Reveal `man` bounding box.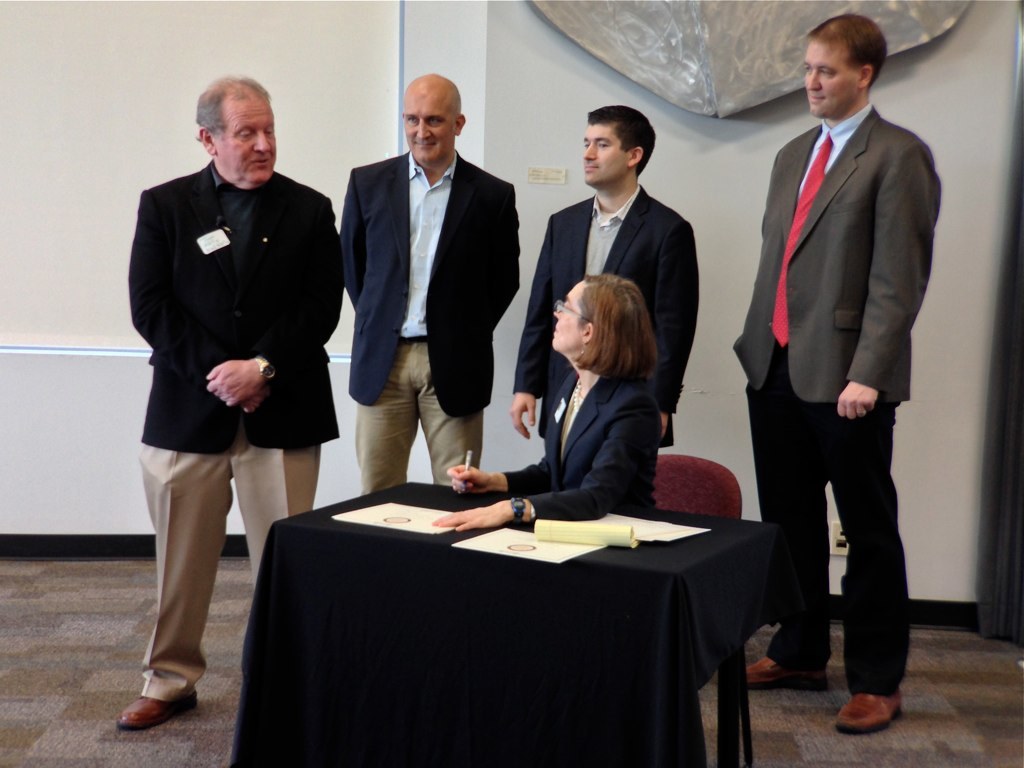
Revealed: crop(506, 99, 699, 463).
